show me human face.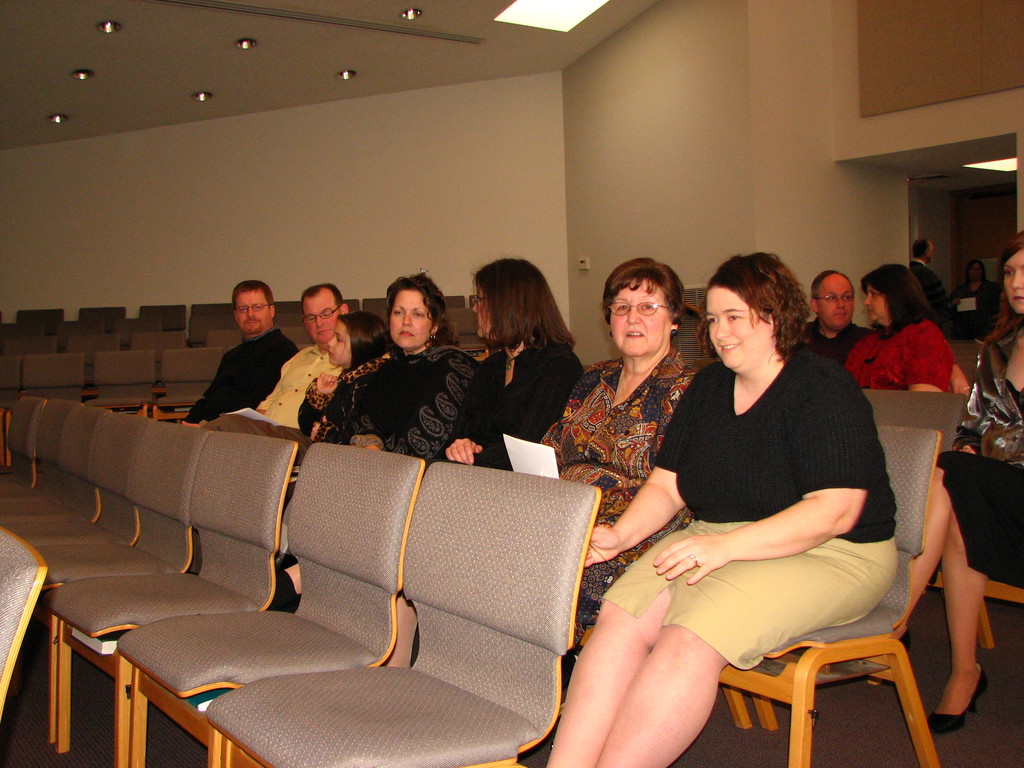
human face is here: left=609, top=283, right=668, bottom=356.
